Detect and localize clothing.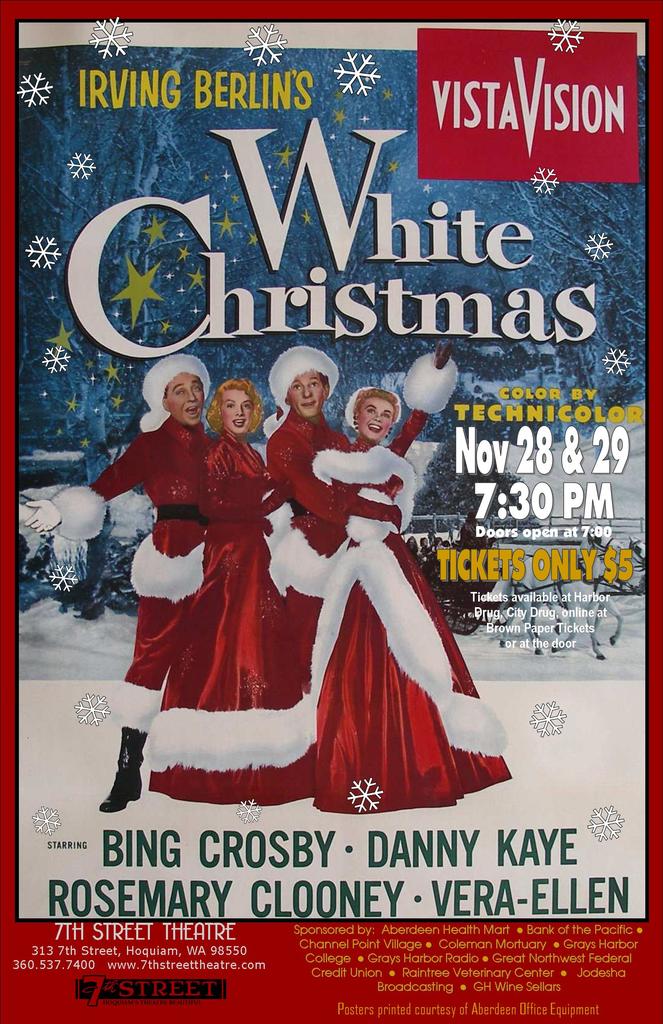
Localized at [308, 352, 514, 817].
